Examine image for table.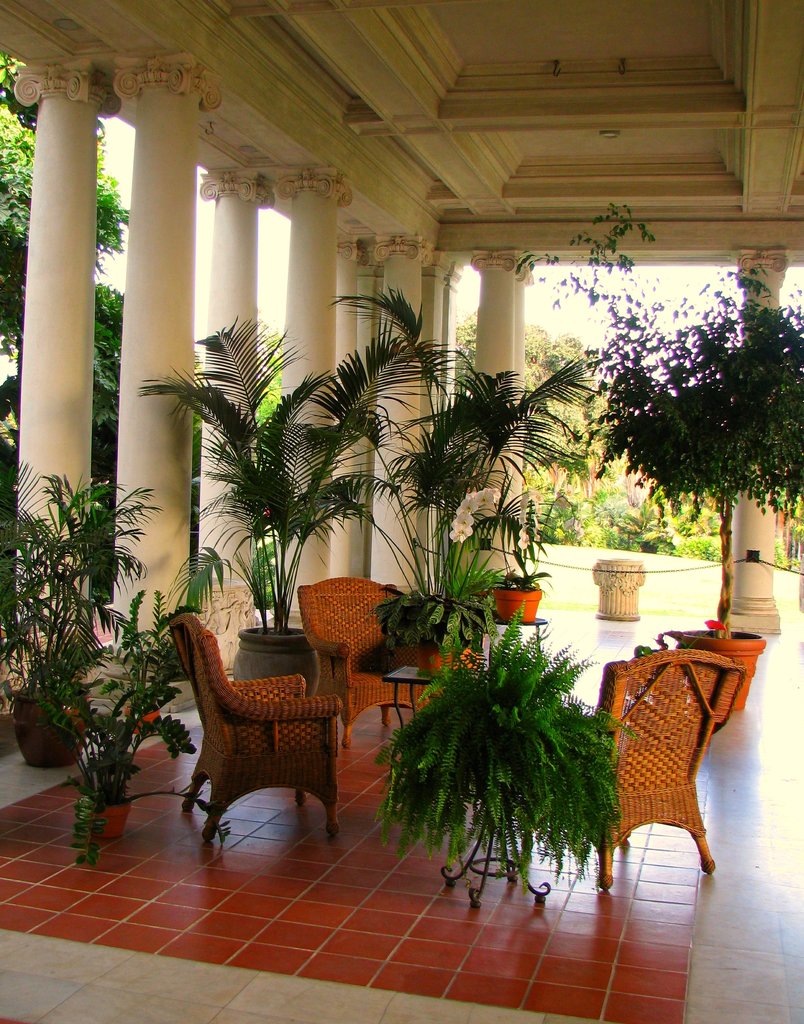
Examination result: [left=380, top=664, right=438, bottom=715].
